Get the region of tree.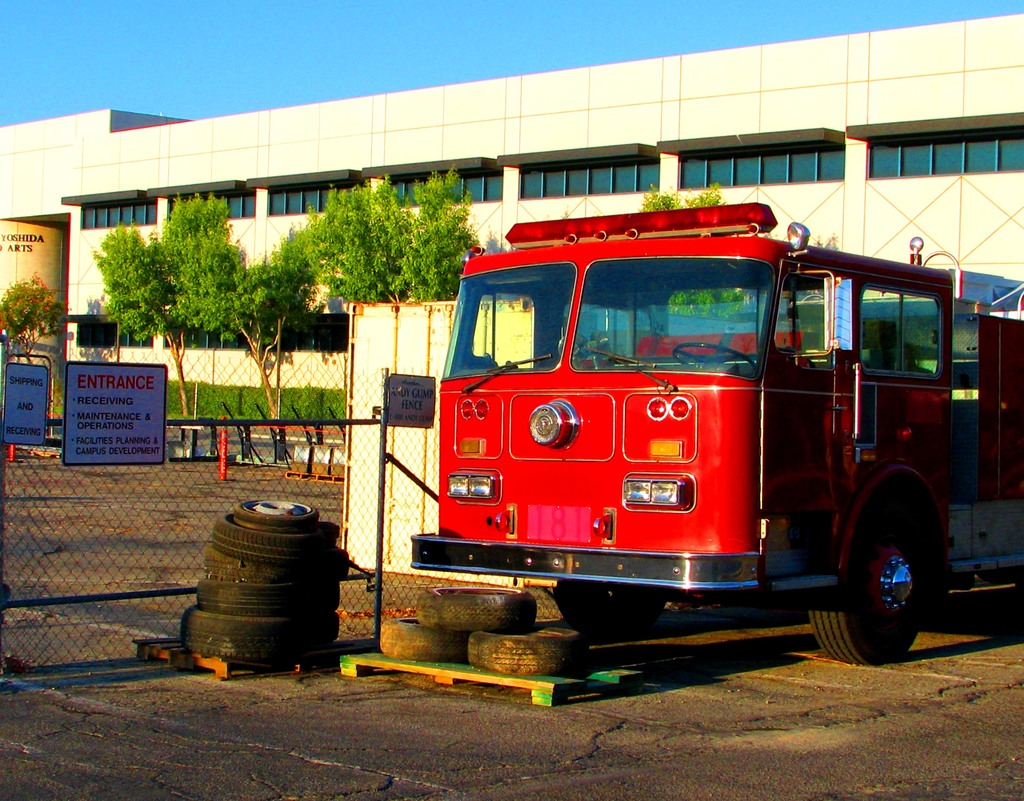
crop(635, 176, 749, 333).
